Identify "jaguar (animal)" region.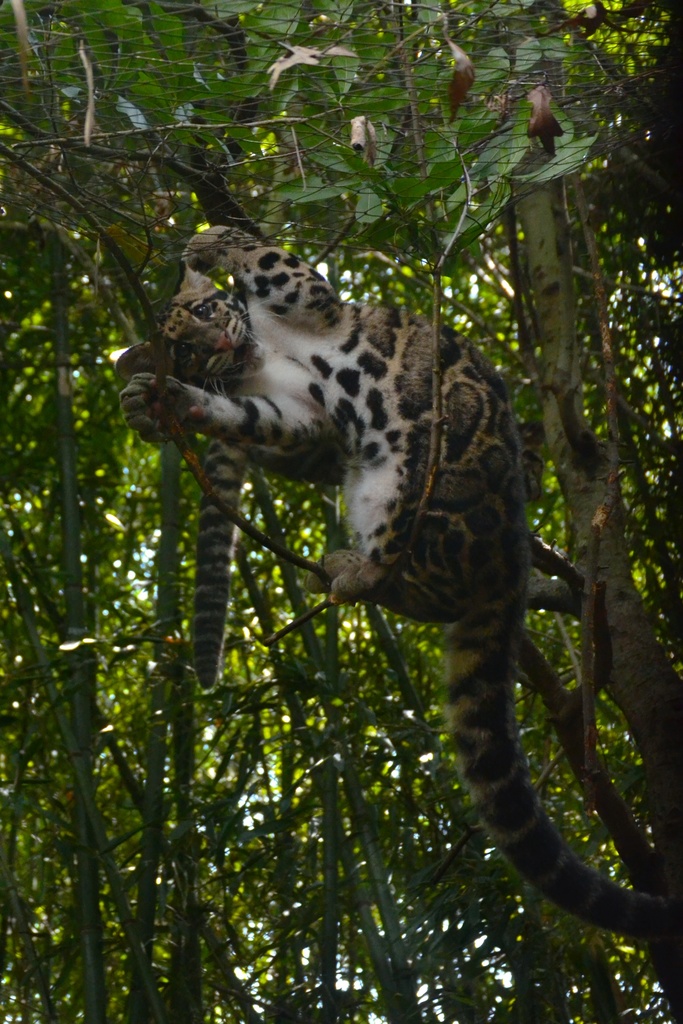
Region: 190, 422, 550, 690.
